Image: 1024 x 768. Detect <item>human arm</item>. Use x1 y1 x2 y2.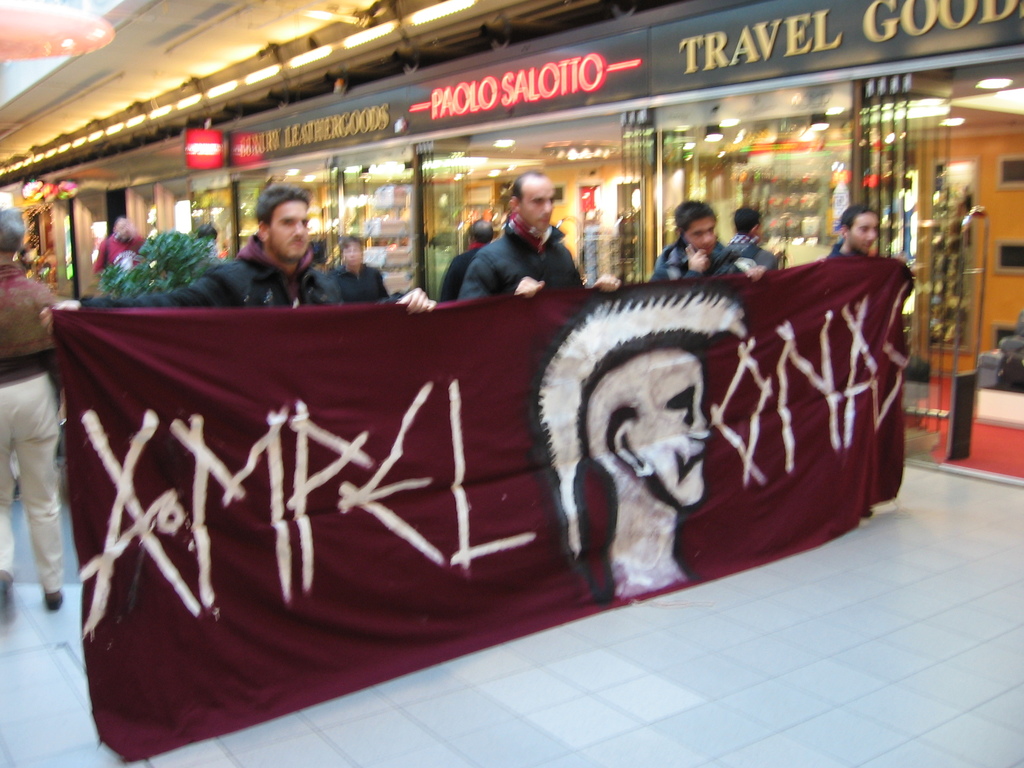
446 237 549 311.
